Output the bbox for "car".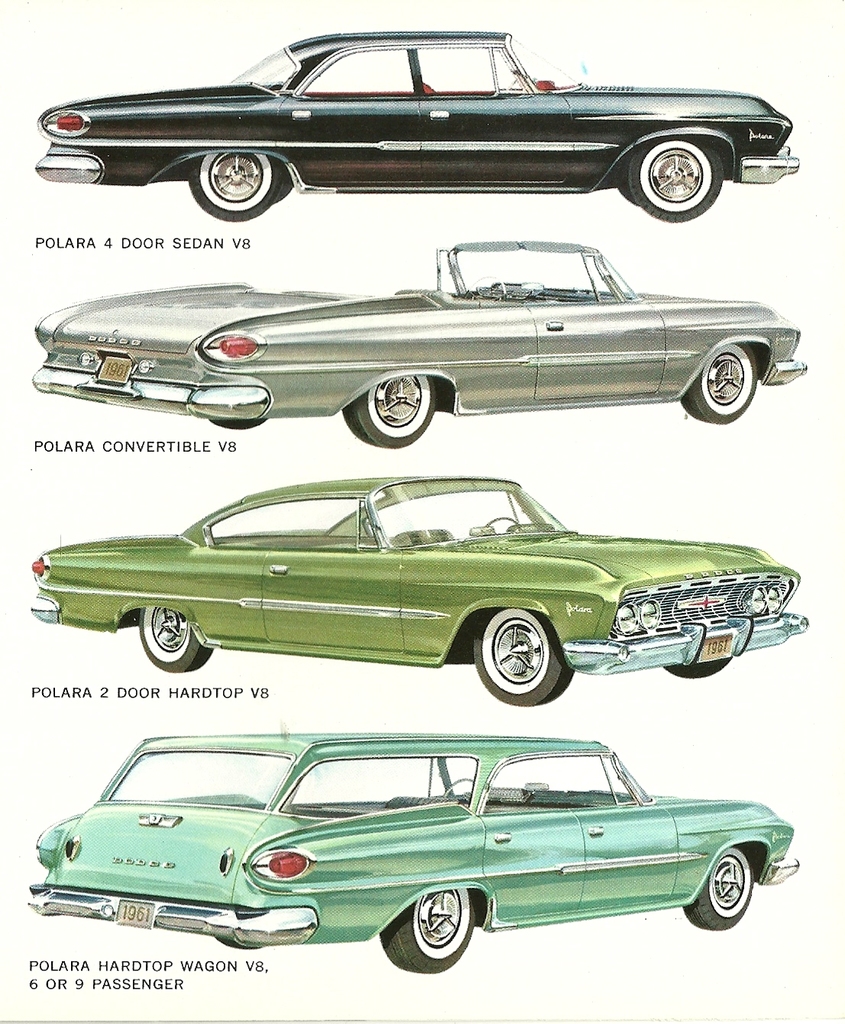
(x1=31, y1=239, x2=805, y2=450).
